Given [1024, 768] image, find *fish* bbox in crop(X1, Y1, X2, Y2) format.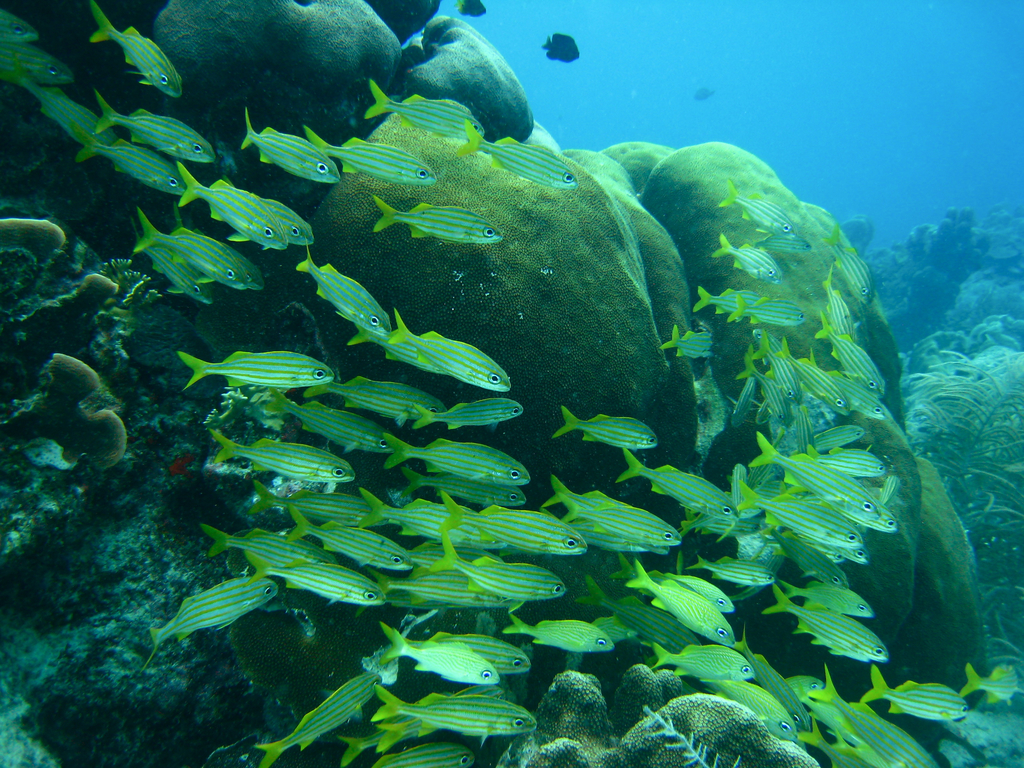
crop(543, 33, 579, 58).
